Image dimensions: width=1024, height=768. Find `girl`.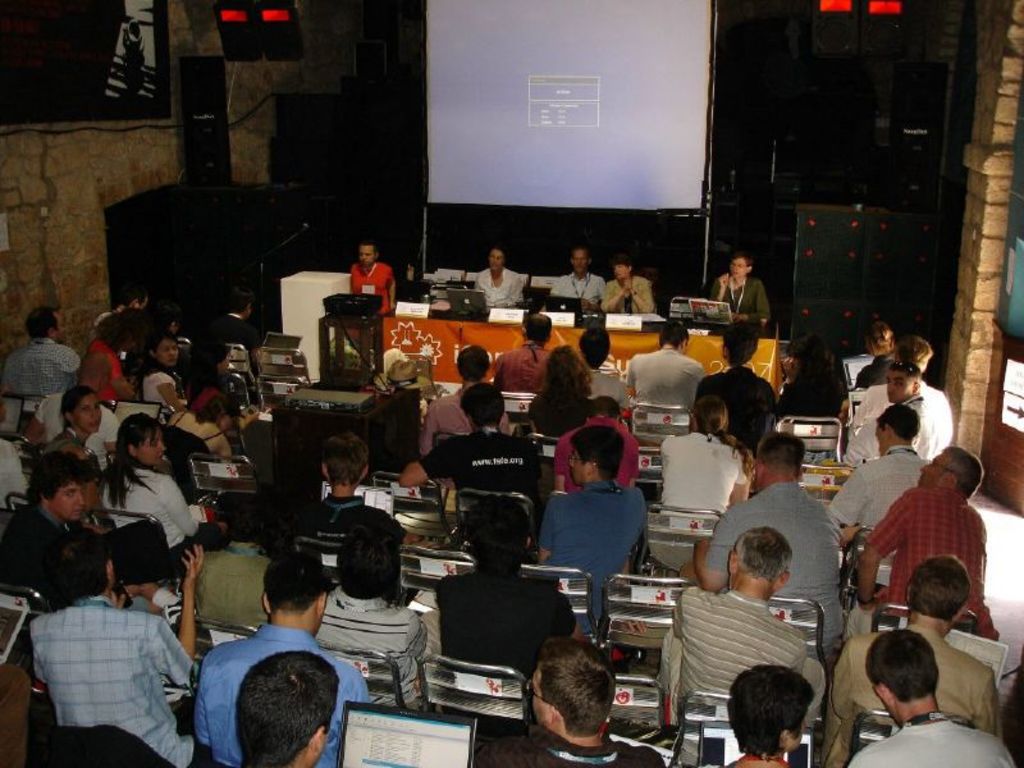
96 408 224 564.
